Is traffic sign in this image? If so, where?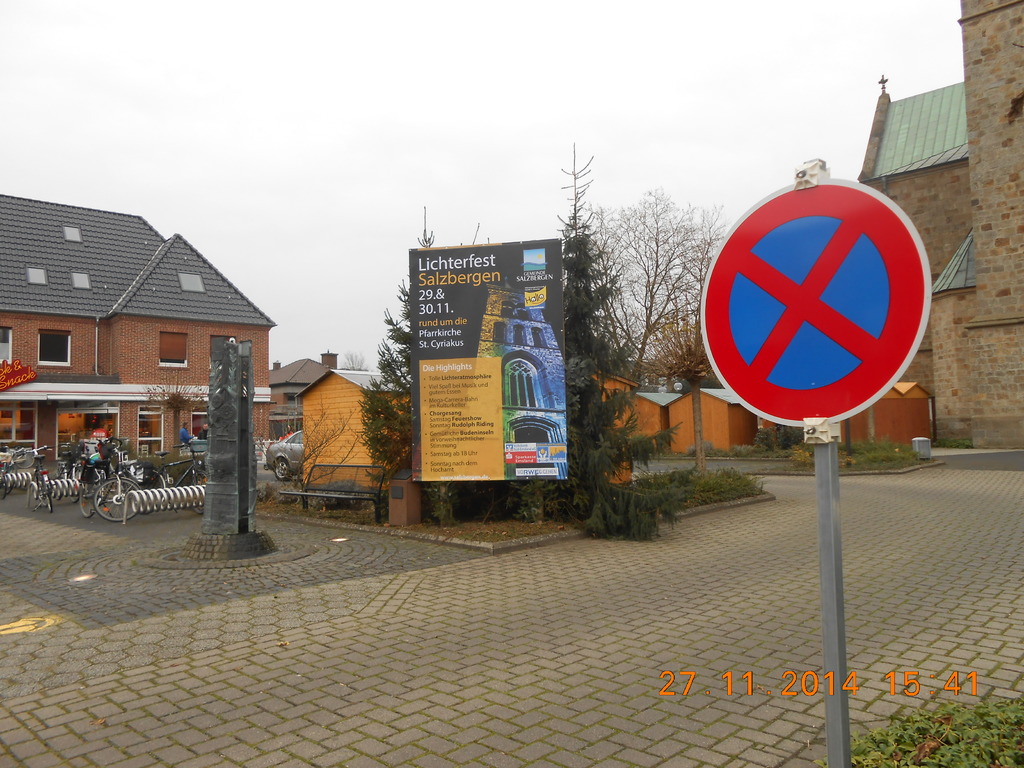
Yes, at select_region(701, 177, 932, 428).
